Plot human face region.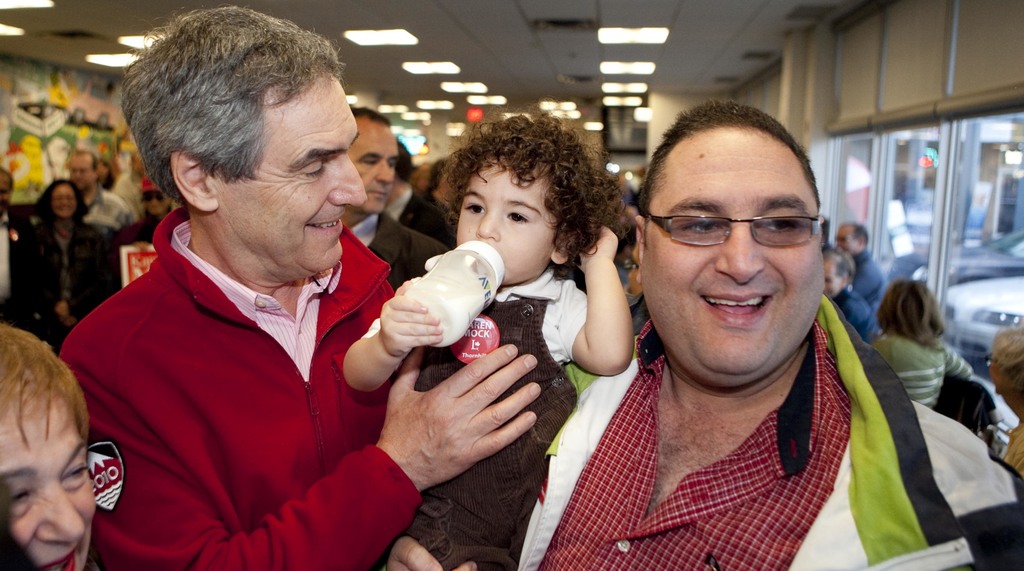
Plotted at <box>52,185,70,222</box>.
